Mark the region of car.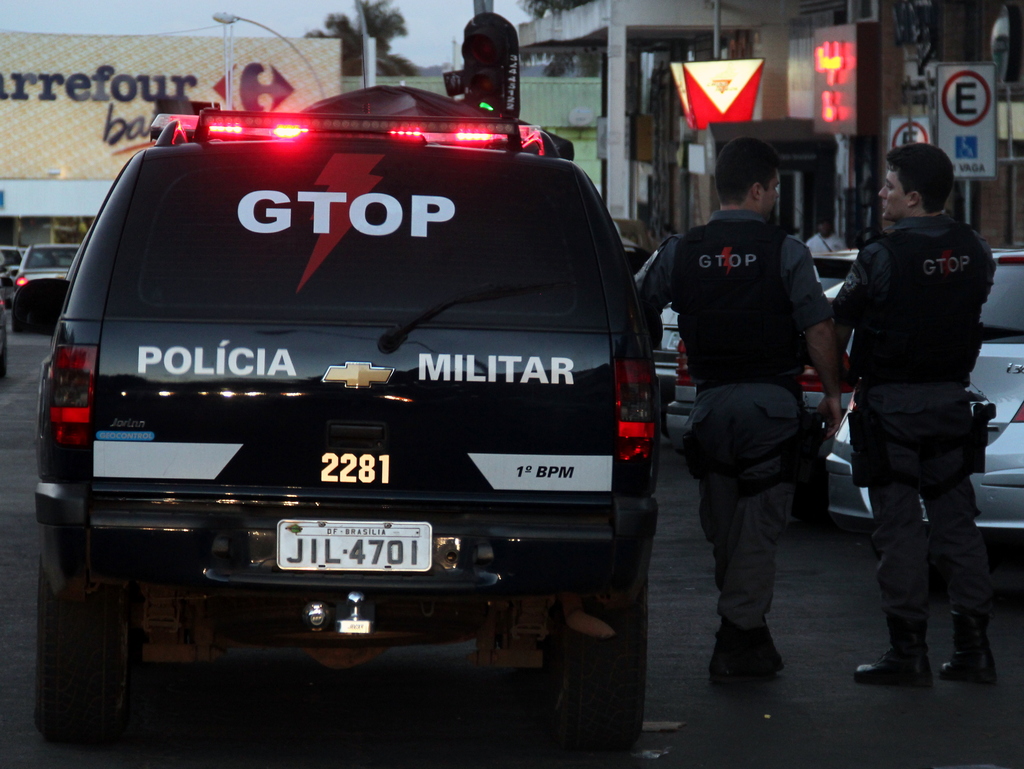
Region: [x1=0, y1=299, x2=11, y2=378].
